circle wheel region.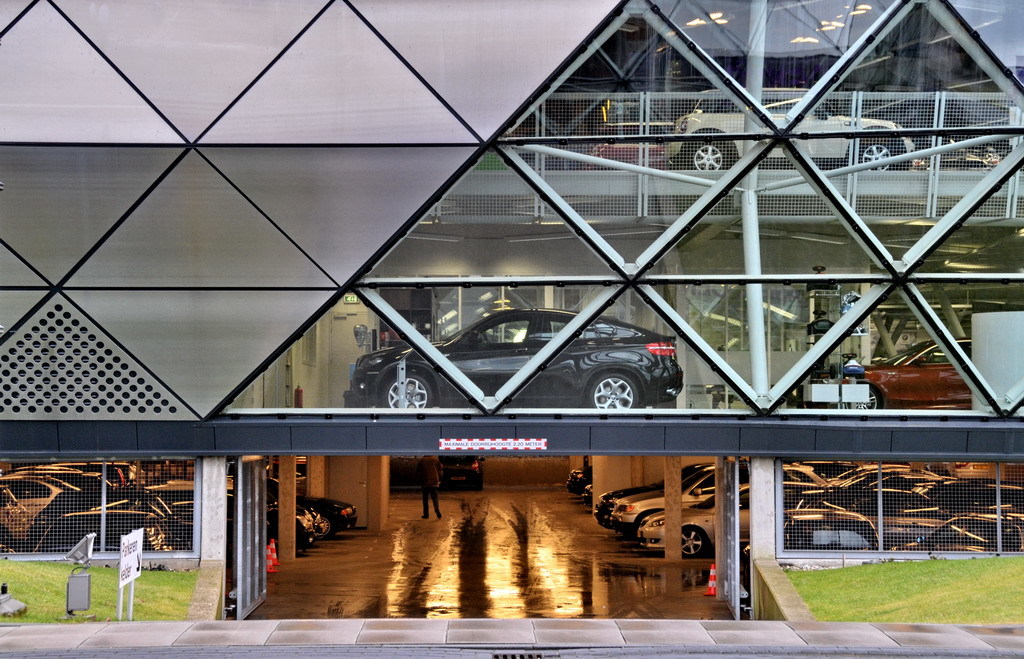
Region: {"x1": 367, "y1": 367, "x2": 434, "y2": 421}.
